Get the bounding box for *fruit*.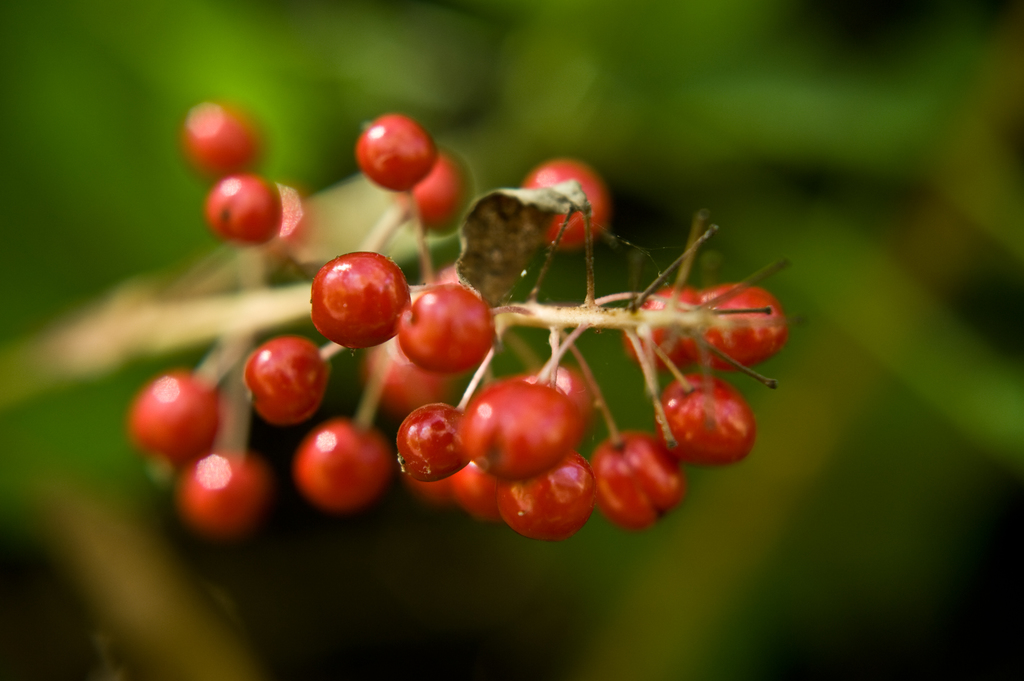
bbox(298, 417, 395, 511).
